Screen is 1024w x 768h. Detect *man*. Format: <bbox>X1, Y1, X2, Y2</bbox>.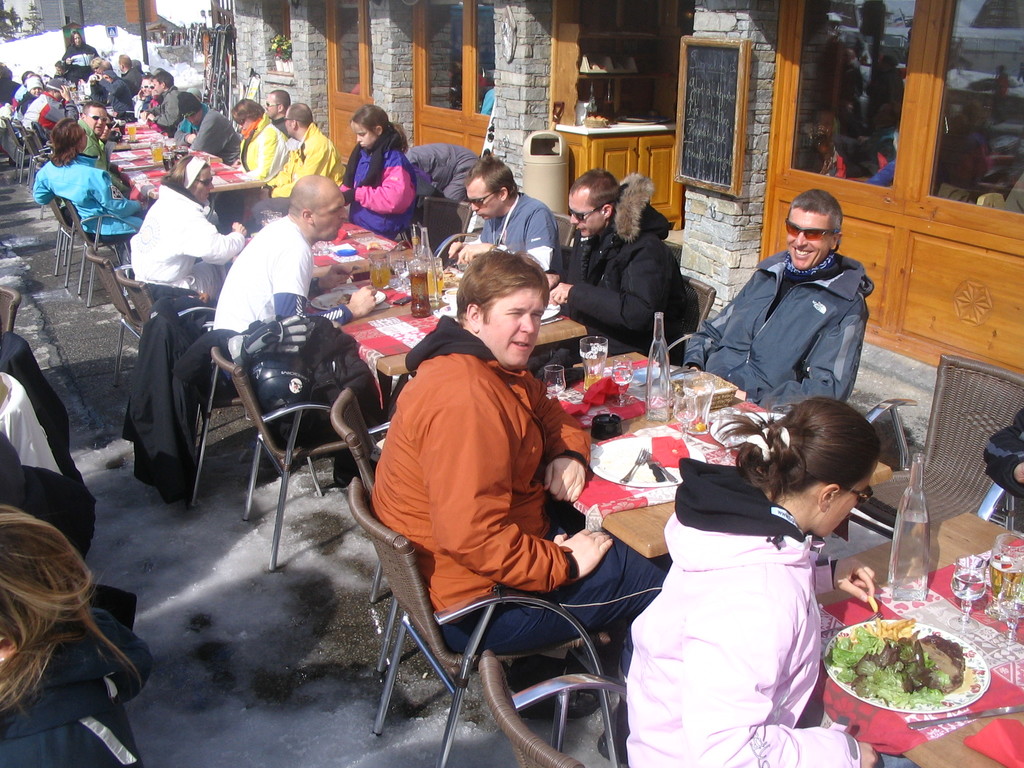
<bbox>266, 87, 293, 135</bbox>.
